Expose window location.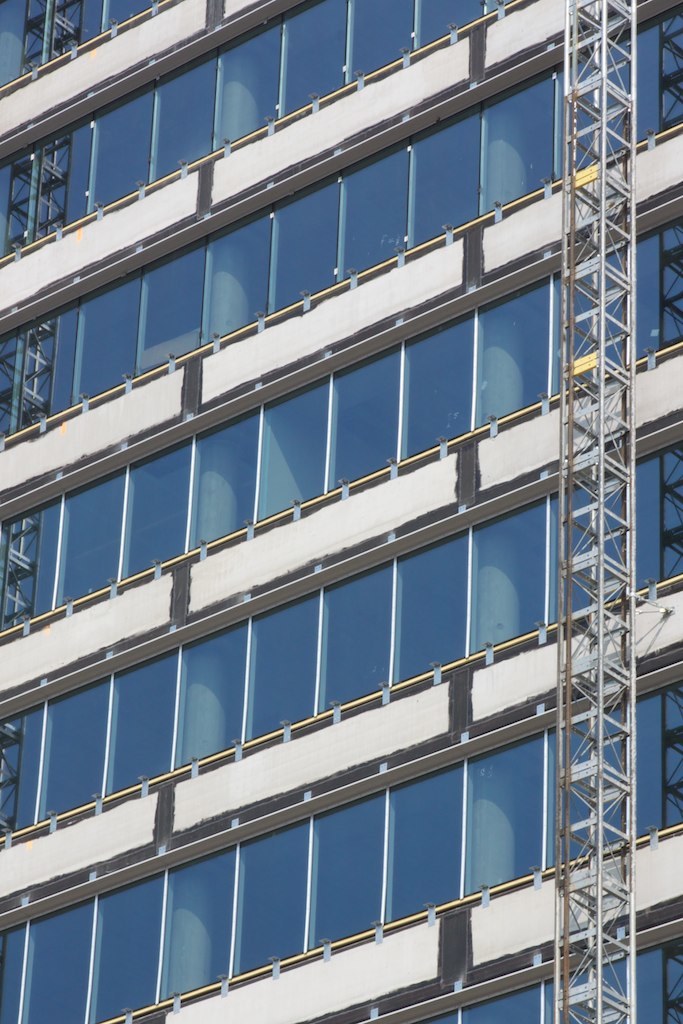
Exposed at bbox(312, 567, 394, 710).
